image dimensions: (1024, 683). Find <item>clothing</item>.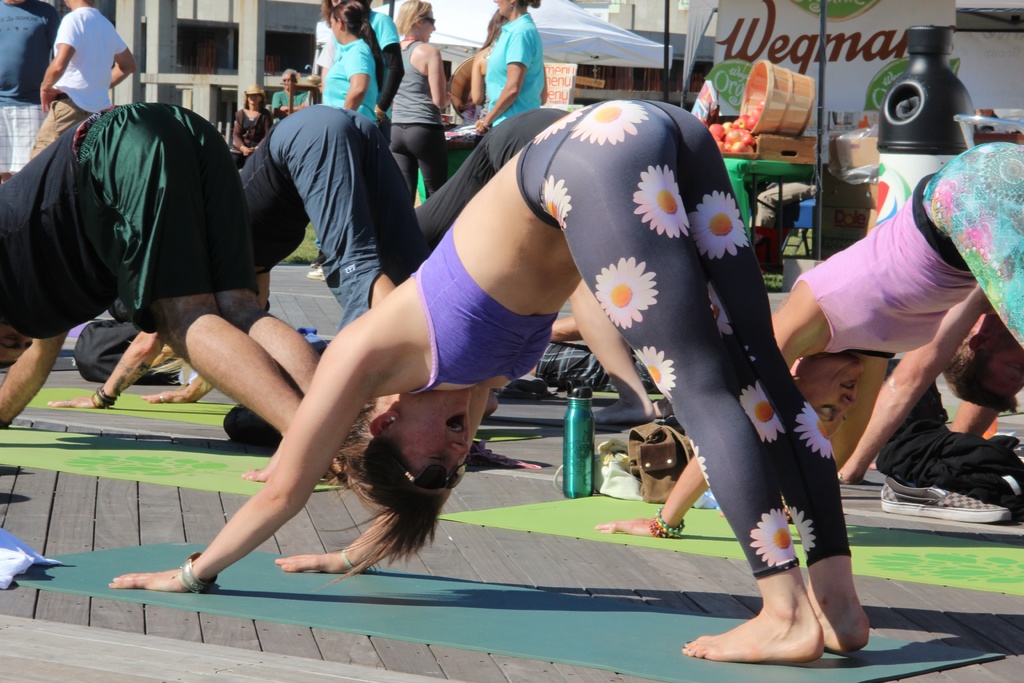
[x1=369, y1=12, x2=405, y2=145].
